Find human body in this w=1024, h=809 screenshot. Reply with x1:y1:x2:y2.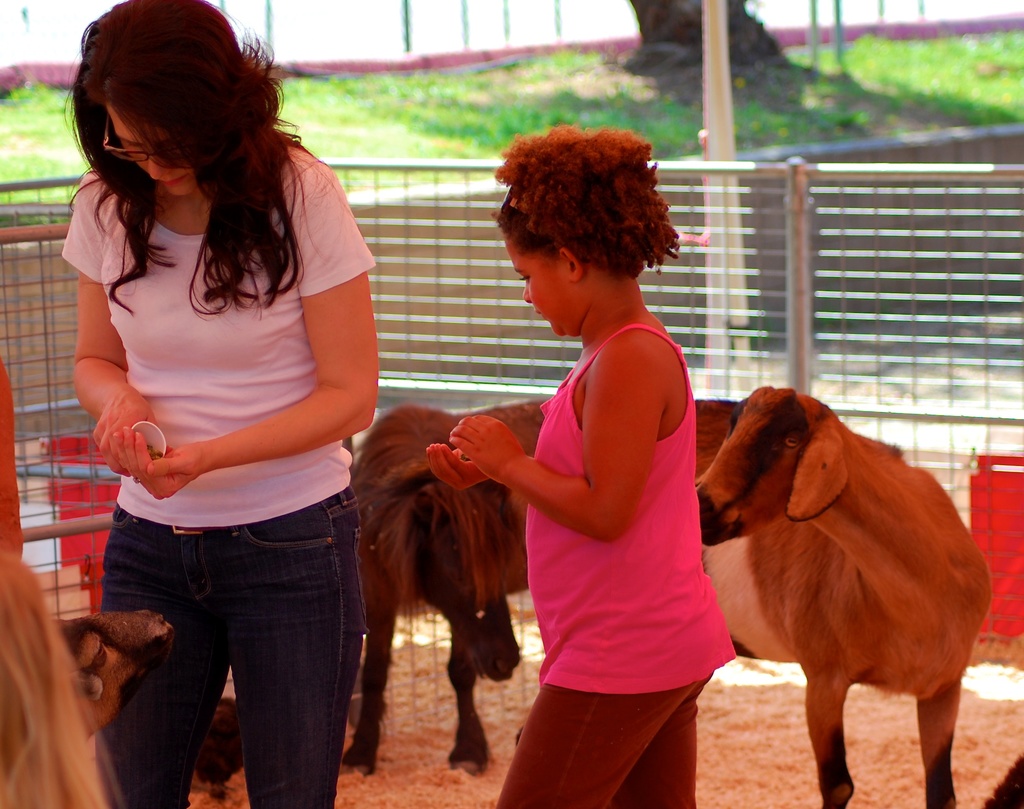
97:44:503:805.
